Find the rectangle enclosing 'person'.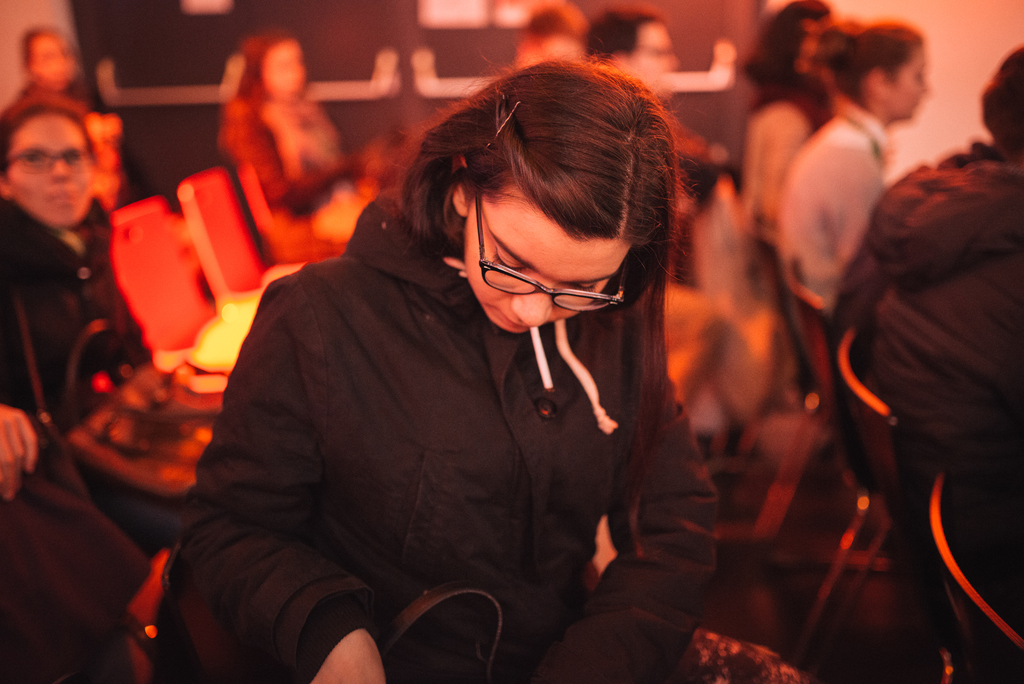
crop(767, 20, 935, 309).
